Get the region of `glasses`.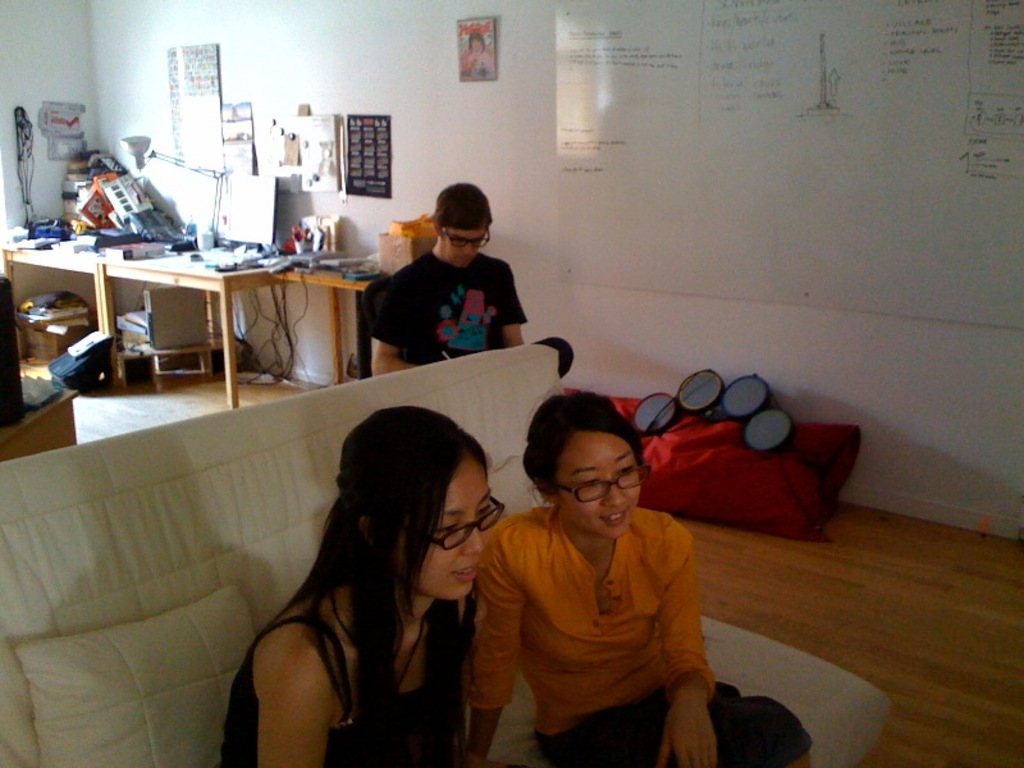
549:465:654:500.
